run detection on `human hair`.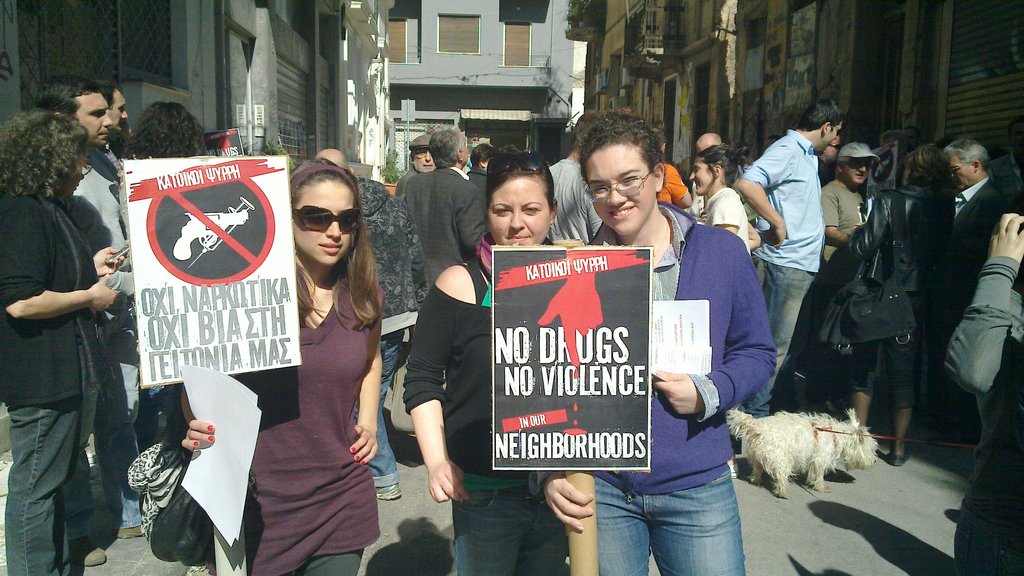
Result: 90, 79, 115, 103.
